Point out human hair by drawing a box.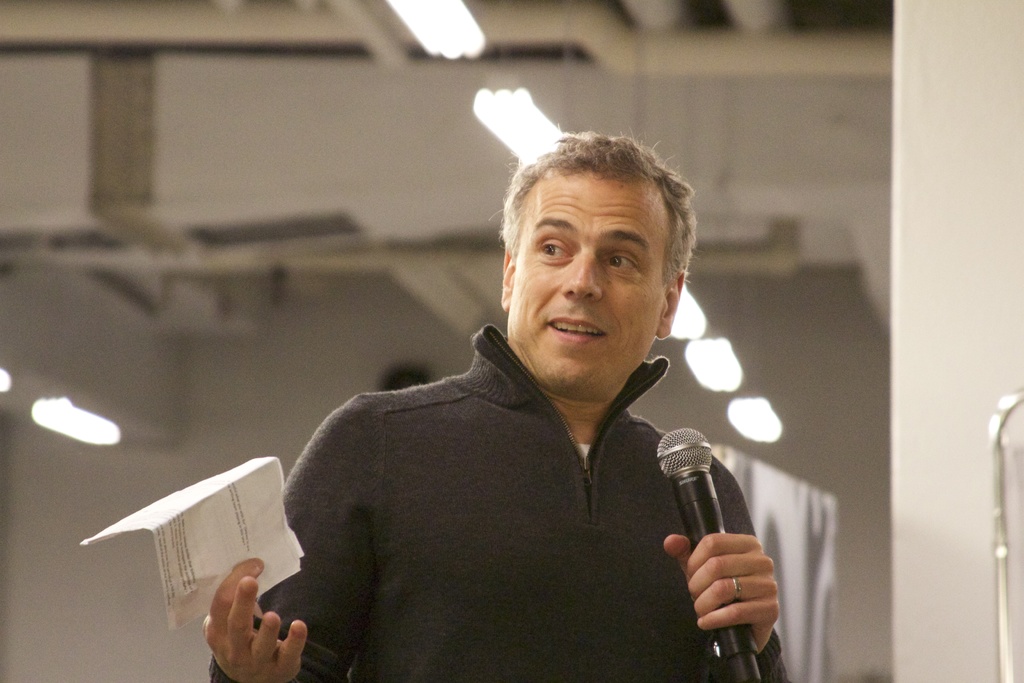
502:128:673:322.
